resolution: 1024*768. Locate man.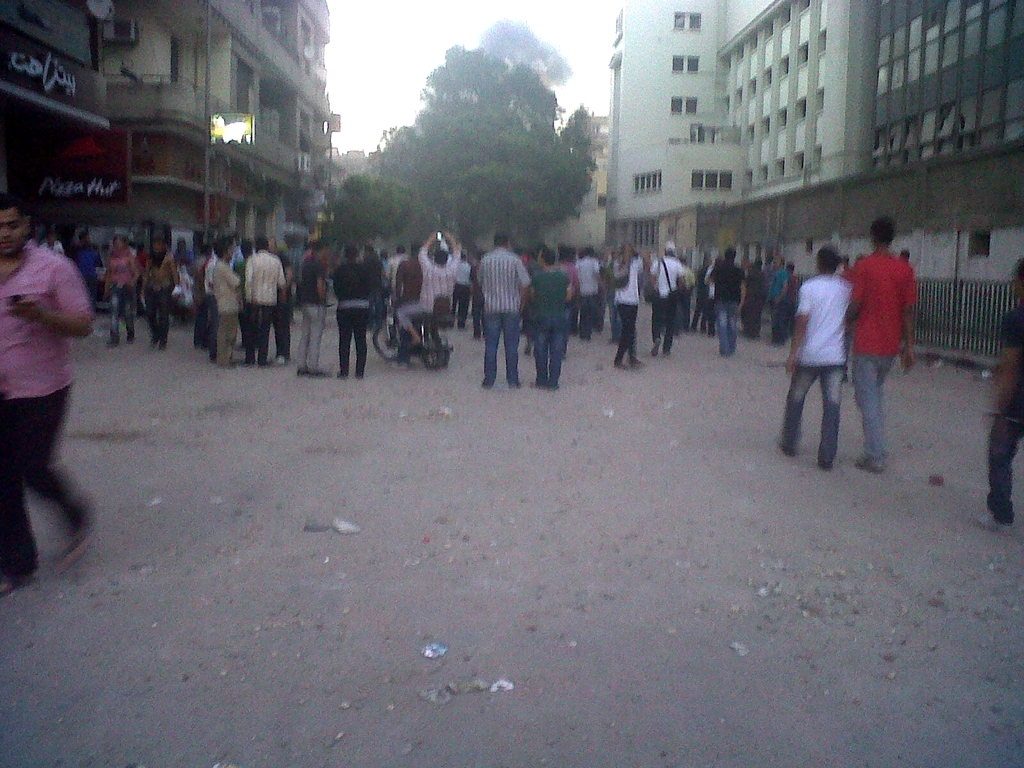
bbox=(0, 206, 91, 602).
